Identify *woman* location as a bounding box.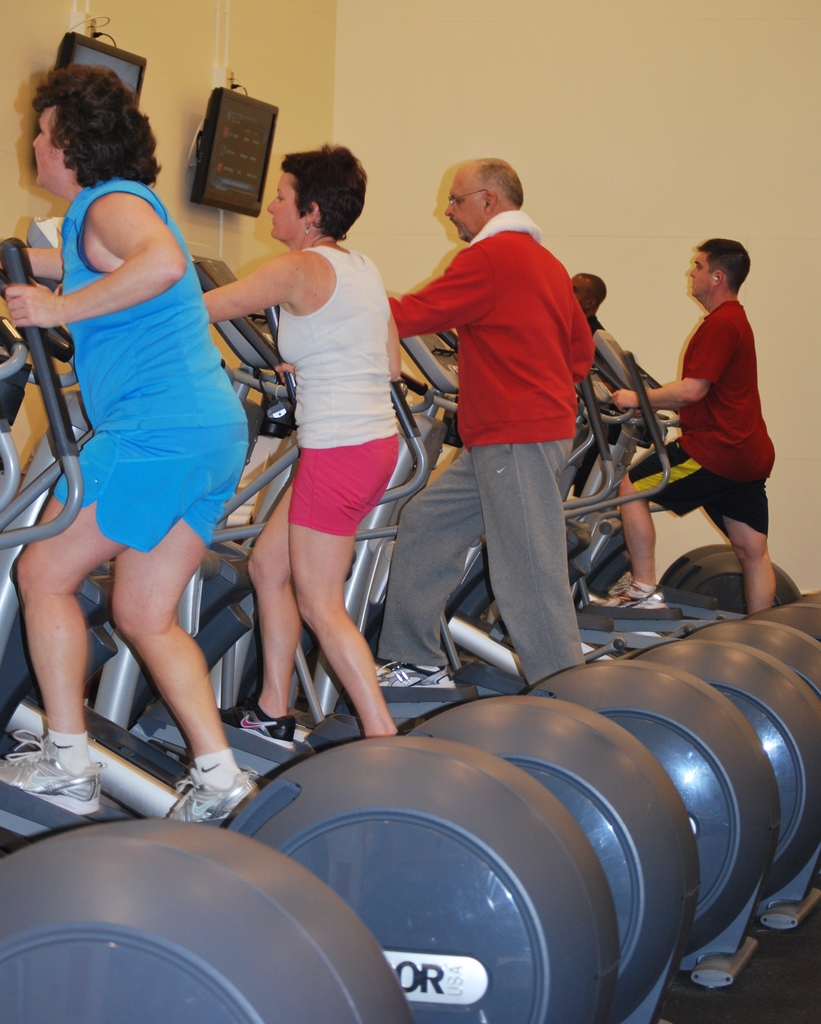
[198, 144, 406, 740].
